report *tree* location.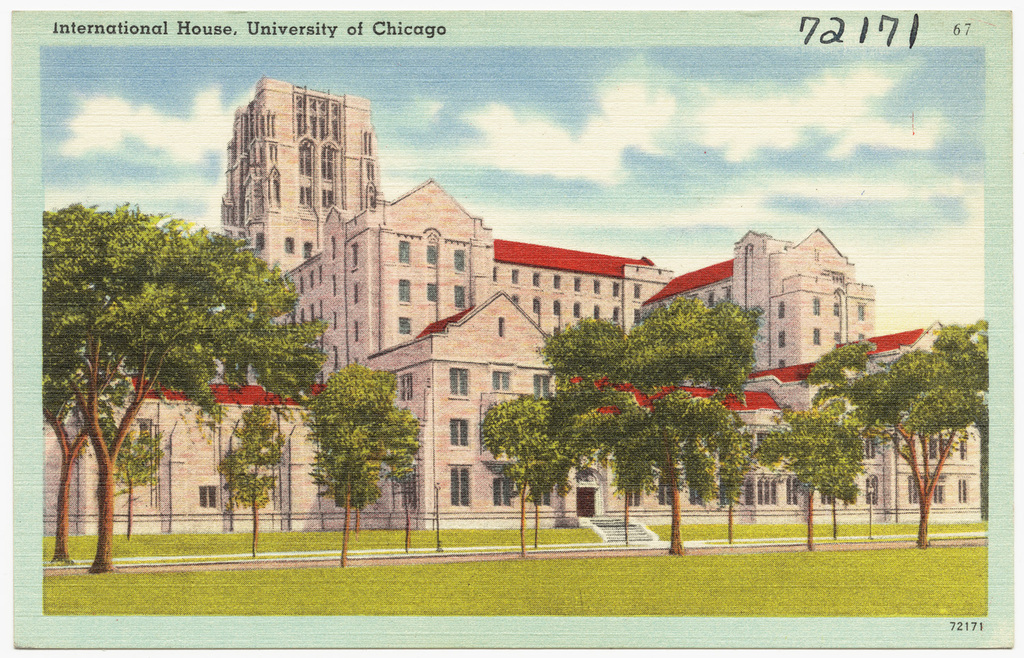
Report: Rect(801, 321, 989, 545).
